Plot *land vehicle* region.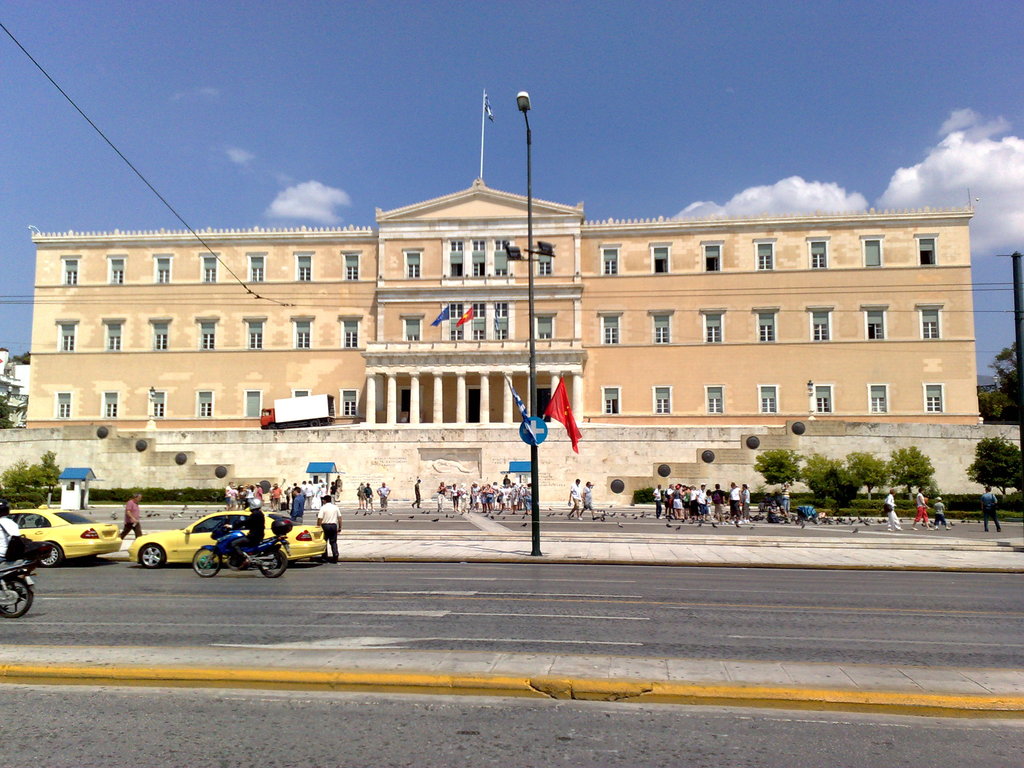
Plotted at BBox(0, 556, 39, 618).
